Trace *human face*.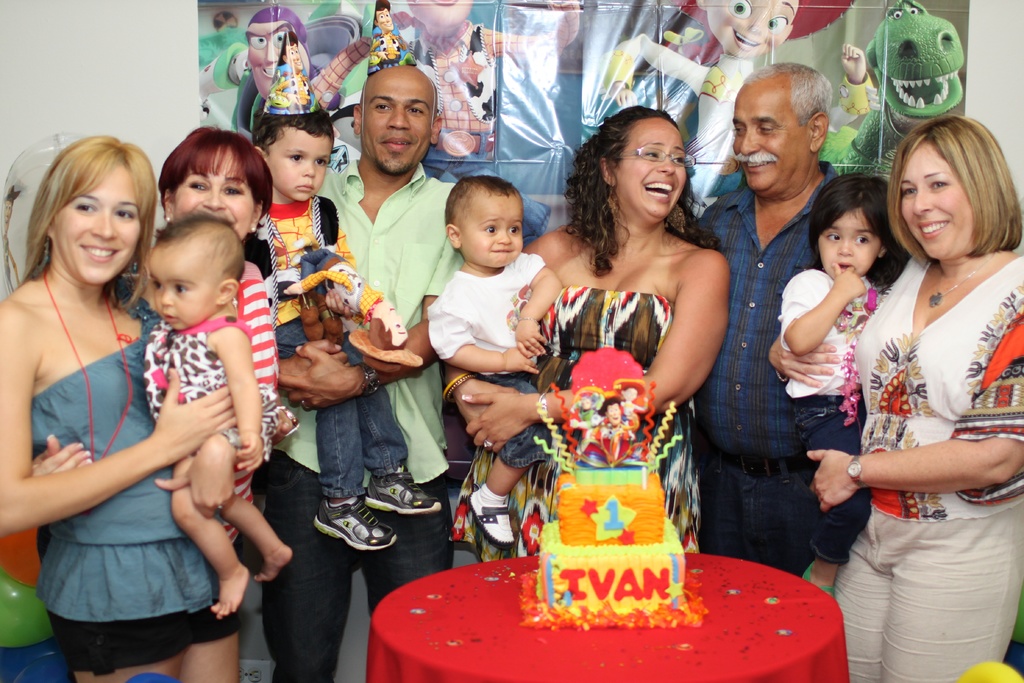
Traced to x1=459 y1=192 x2=524 y2=267.
